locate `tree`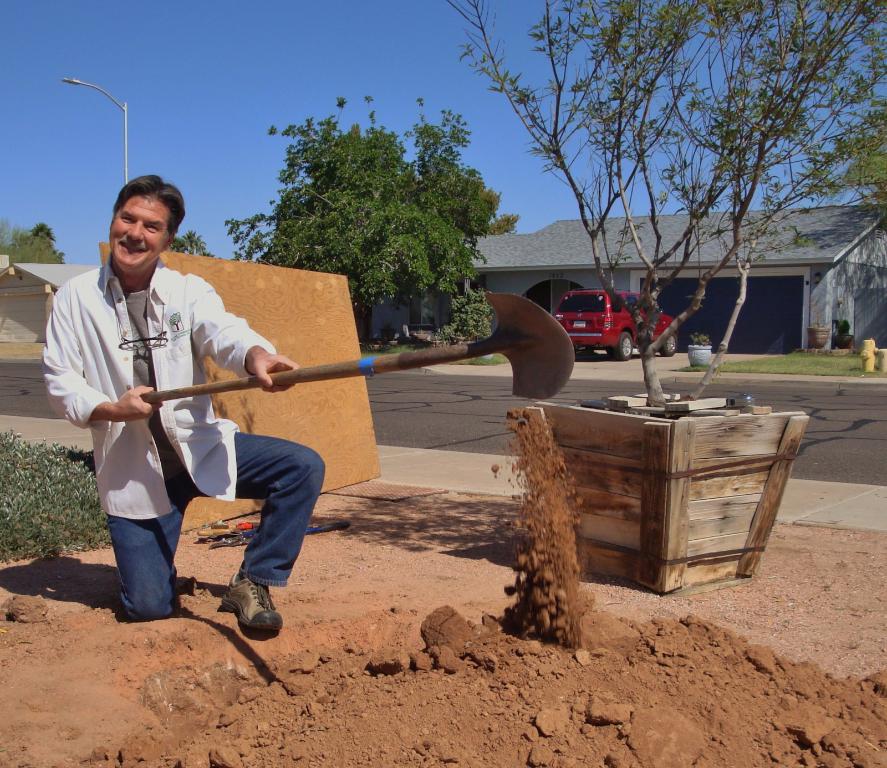
Rect(456, 0, 886, 407)
